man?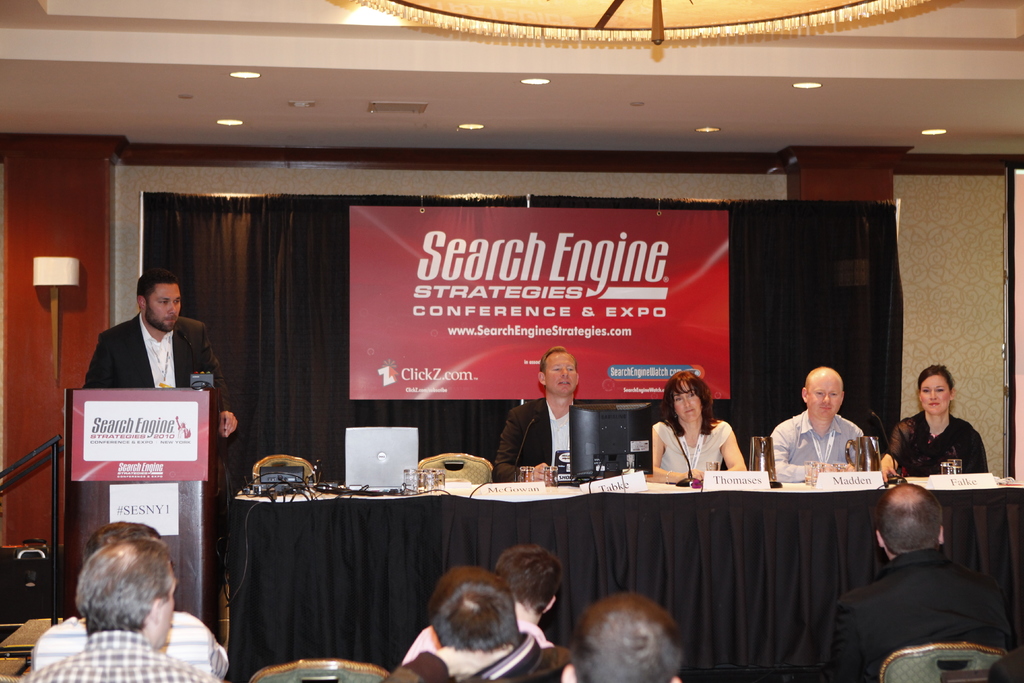
l=32, t=519, r=227, b=673
